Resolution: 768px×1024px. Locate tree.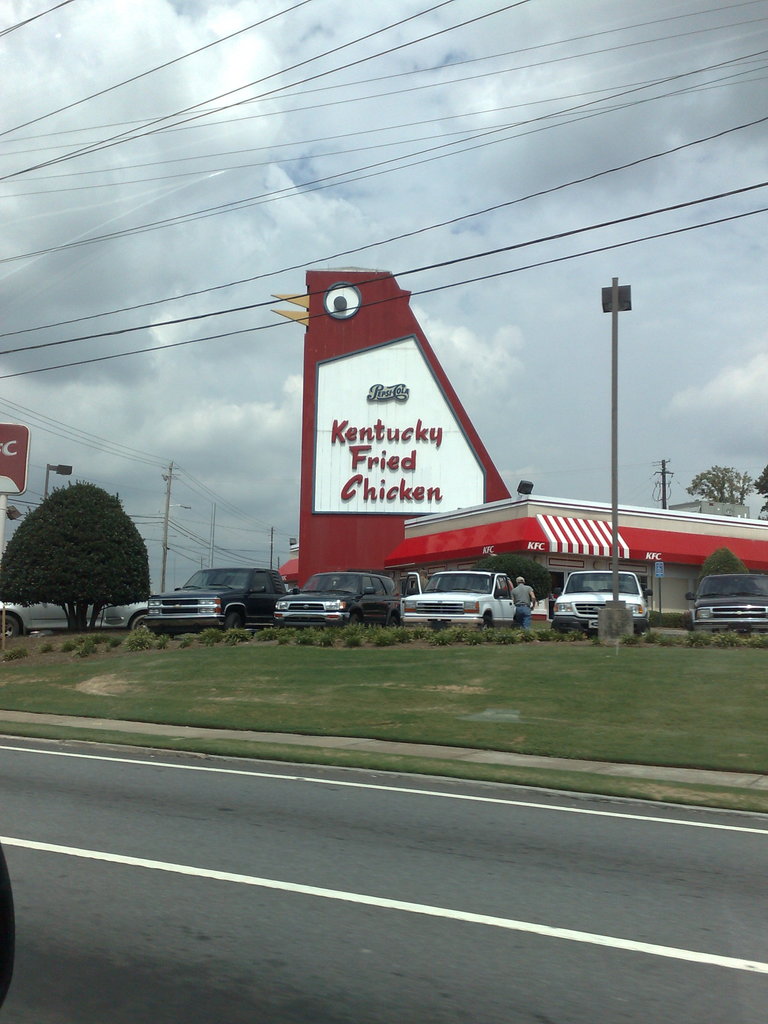
19, 457, 157, 624.
